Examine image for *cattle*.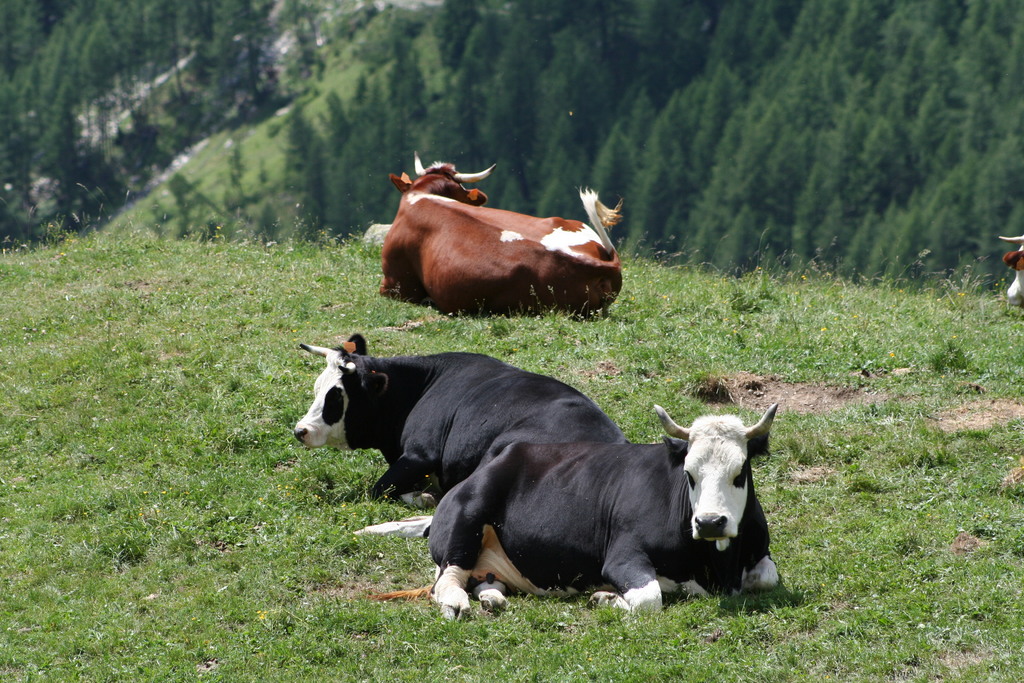
Examination result: detection(1002, 232, 1023, 304).
